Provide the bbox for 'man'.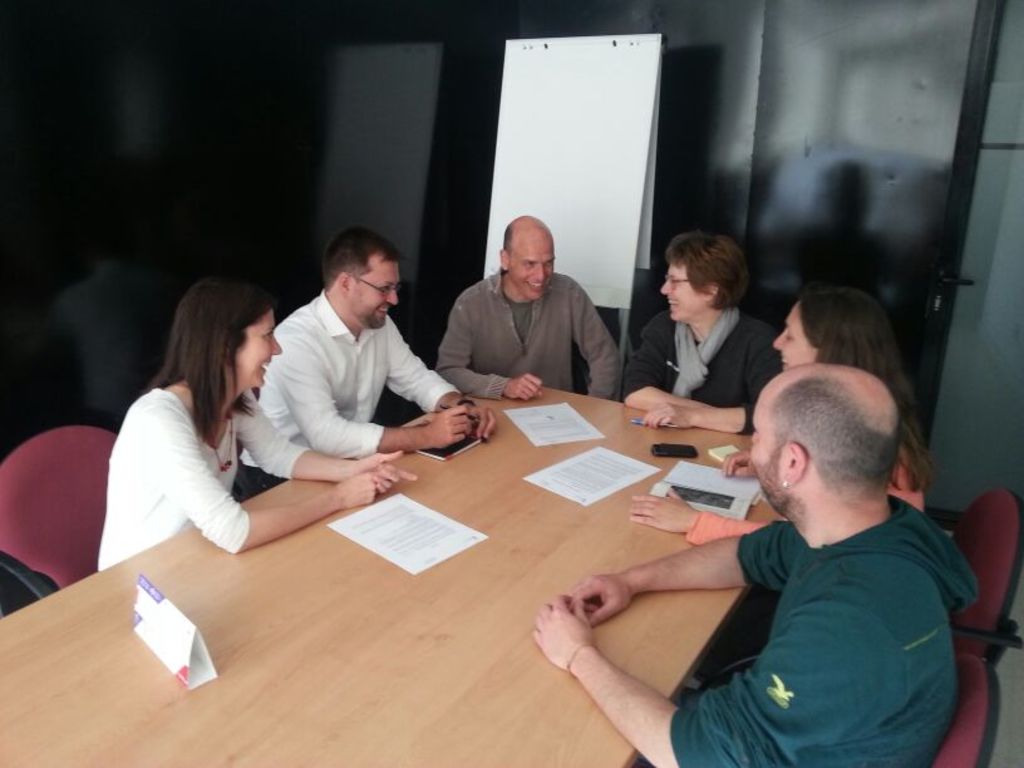
l=526, t=363, r=983, b=767.
